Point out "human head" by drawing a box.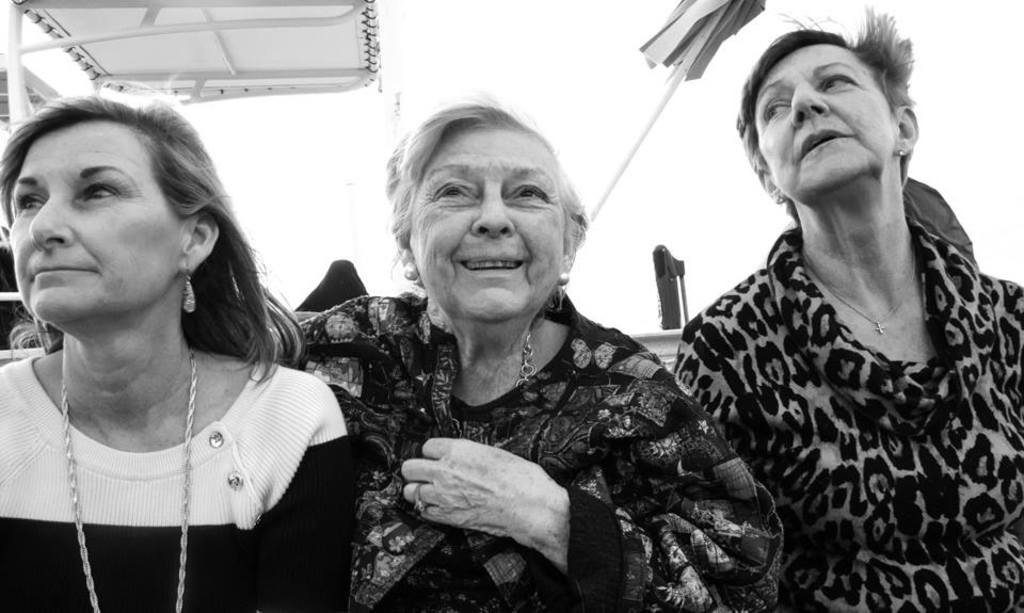
x1=735 y1=28 x2=917 y2=205.
